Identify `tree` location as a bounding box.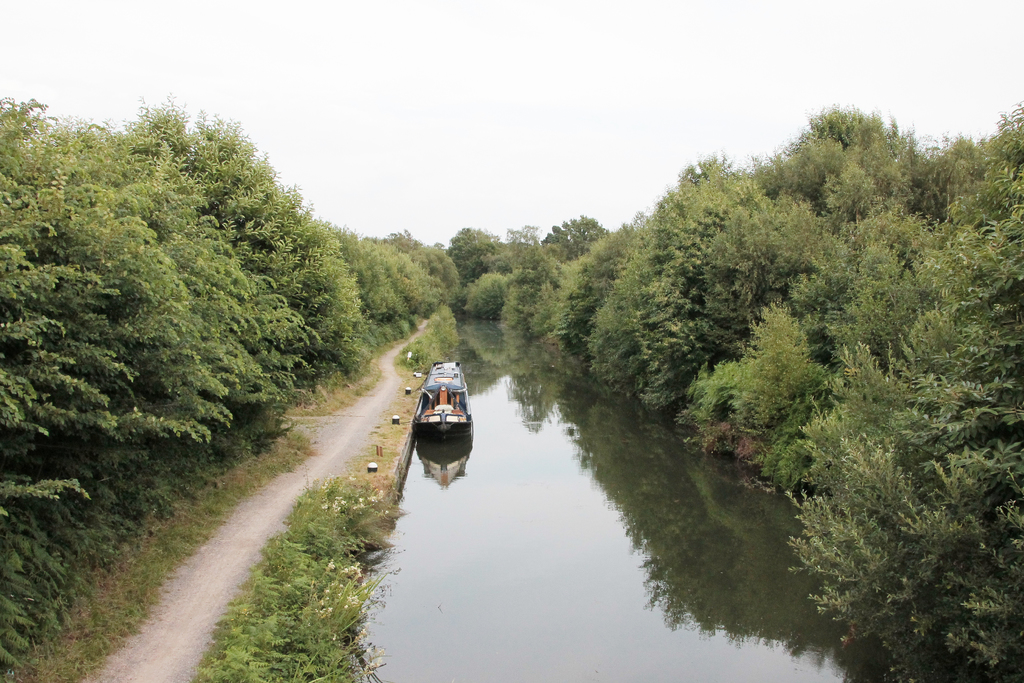
rect(315, 226, 375, 336).
